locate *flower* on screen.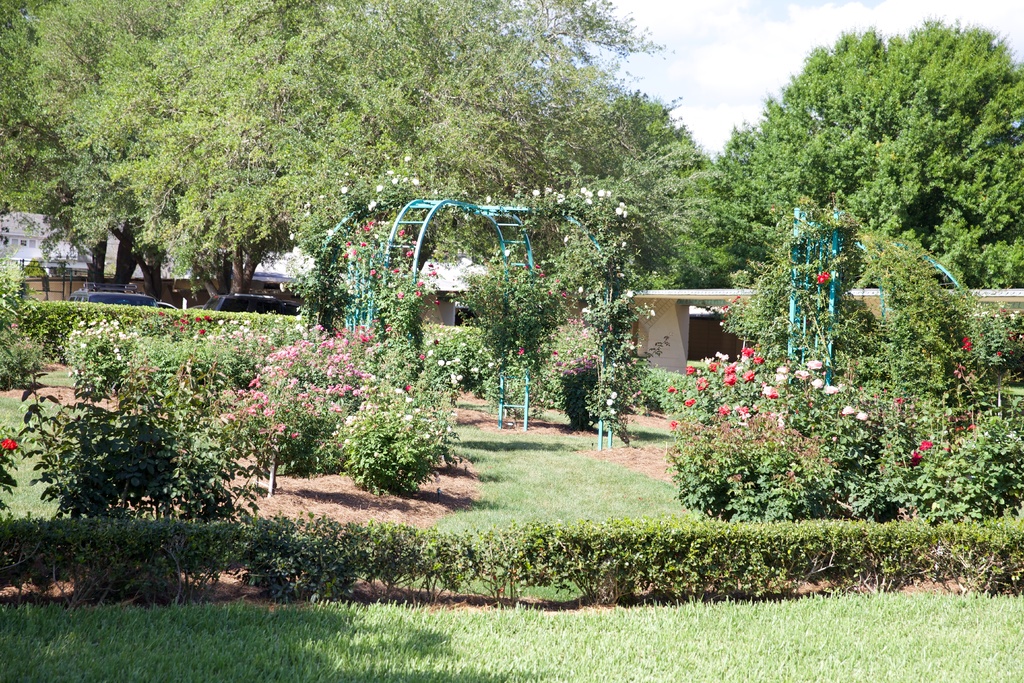
On screen at x1=723 y1=372 x2=737 y2=391.
